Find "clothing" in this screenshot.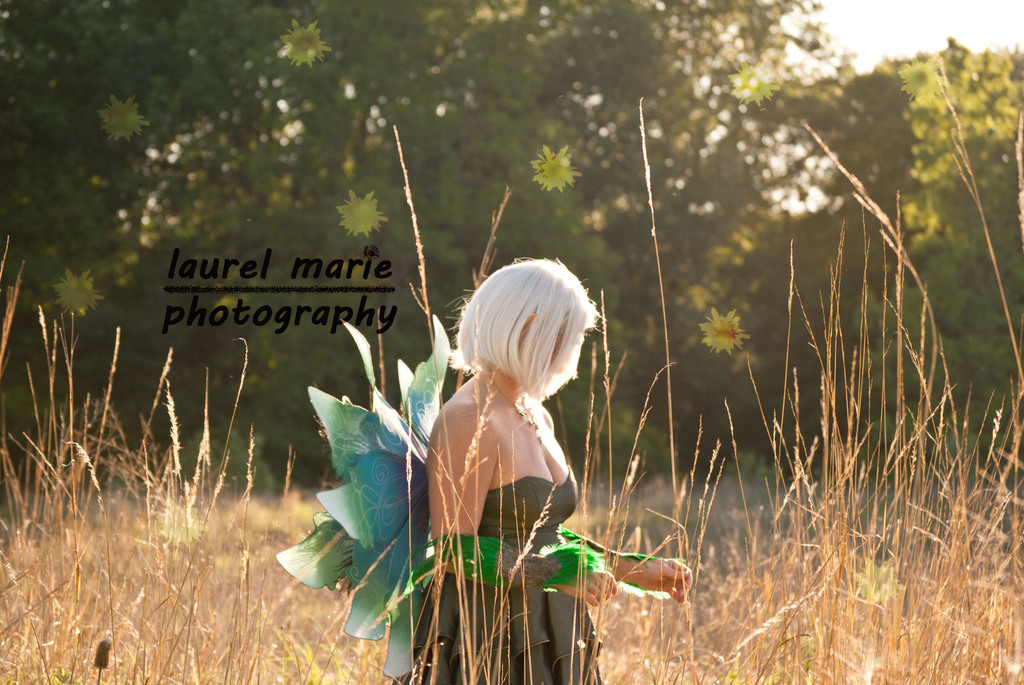
The bounding box for "clothing" is bbox=(396, 476, 602, 684).
